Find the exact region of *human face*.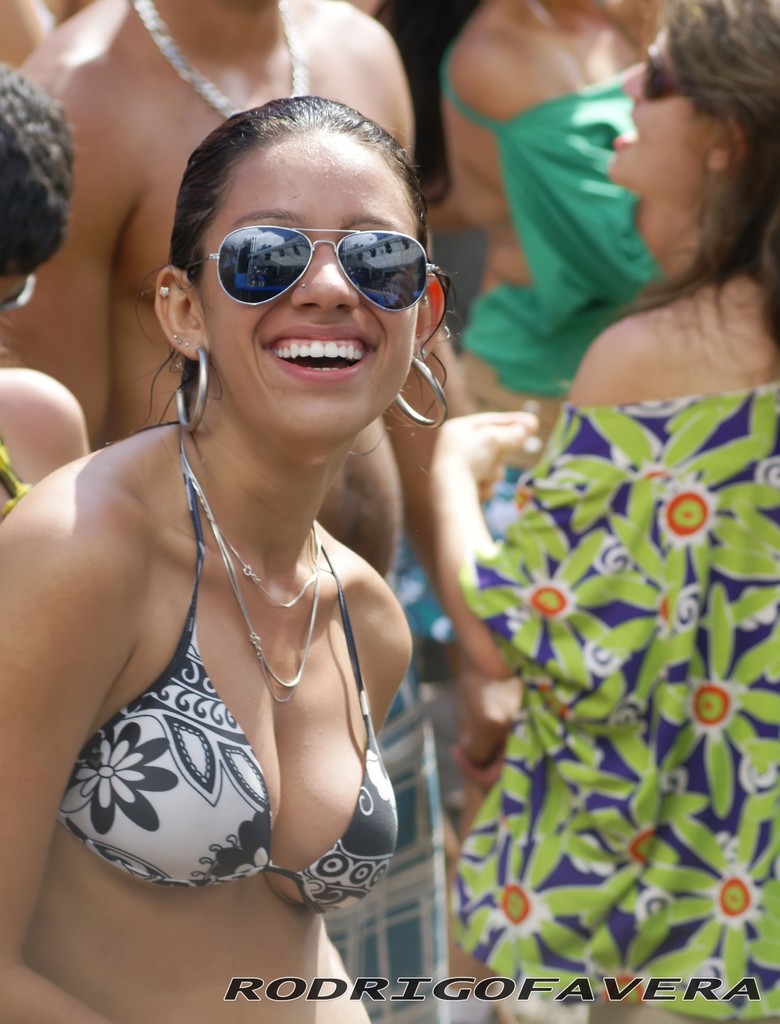
Exact region: x1=606 y1=29 x2=711 y2=188.
